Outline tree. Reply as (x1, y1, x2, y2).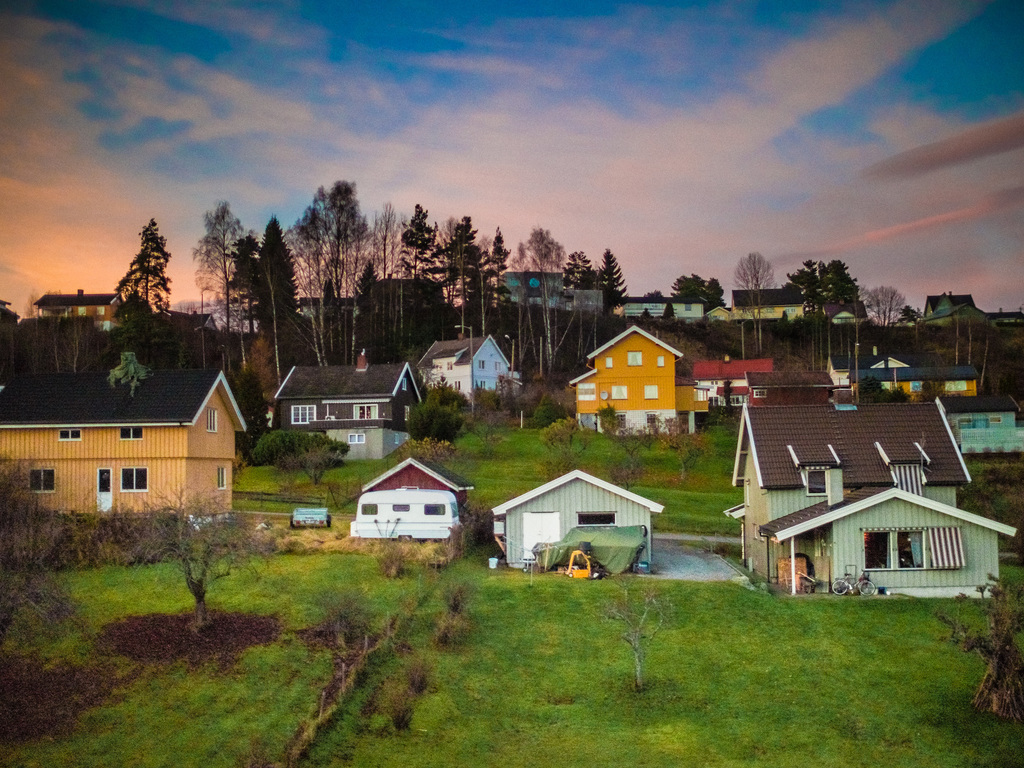
(868, 288, 908, 341).
